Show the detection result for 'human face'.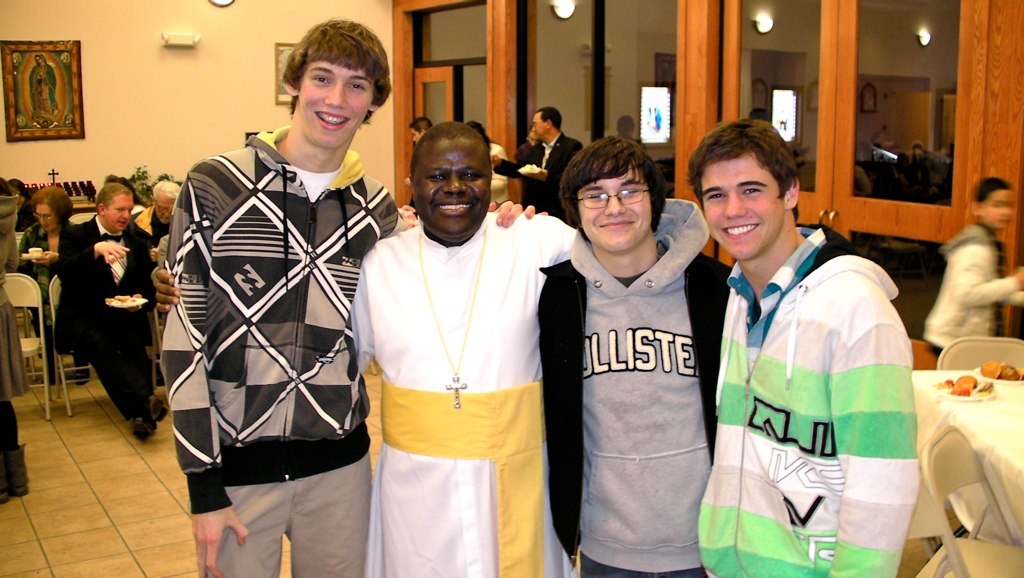
<region>575, 169, 653, 249</region>.
